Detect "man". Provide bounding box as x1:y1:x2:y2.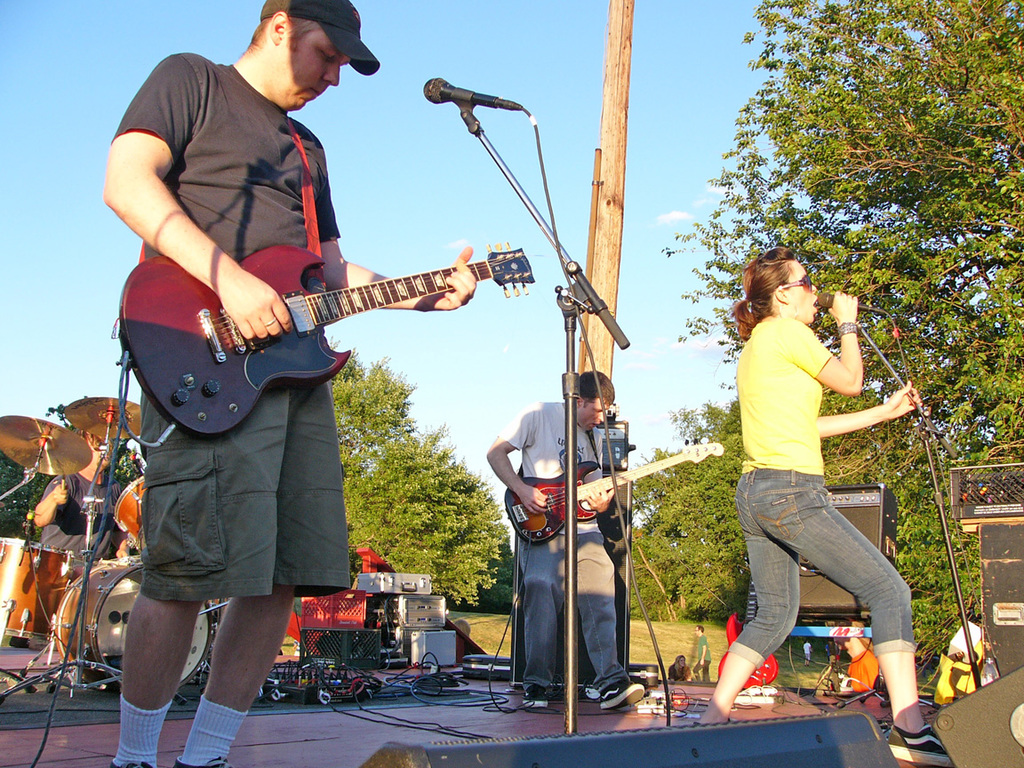
482:362:650:726.
